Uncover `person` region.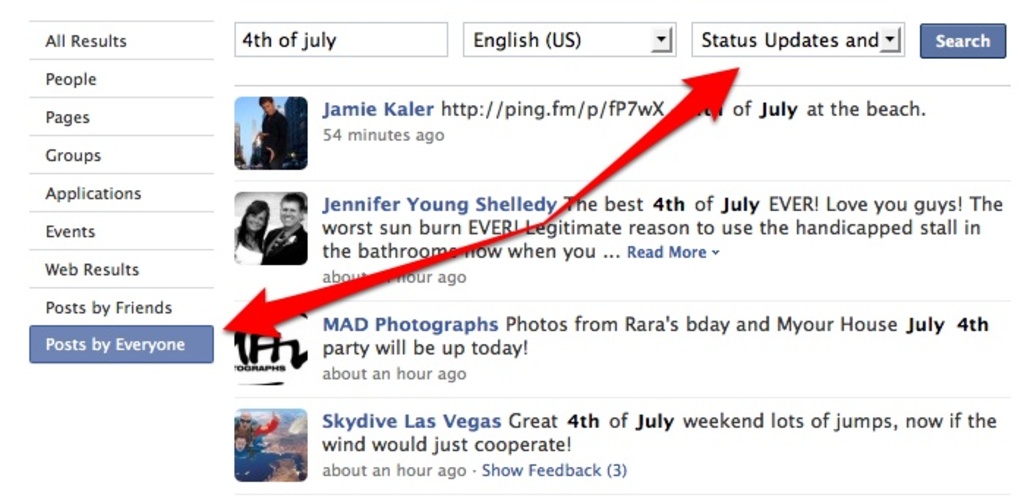
Uncovered: box(256, 189, 306, 262).
